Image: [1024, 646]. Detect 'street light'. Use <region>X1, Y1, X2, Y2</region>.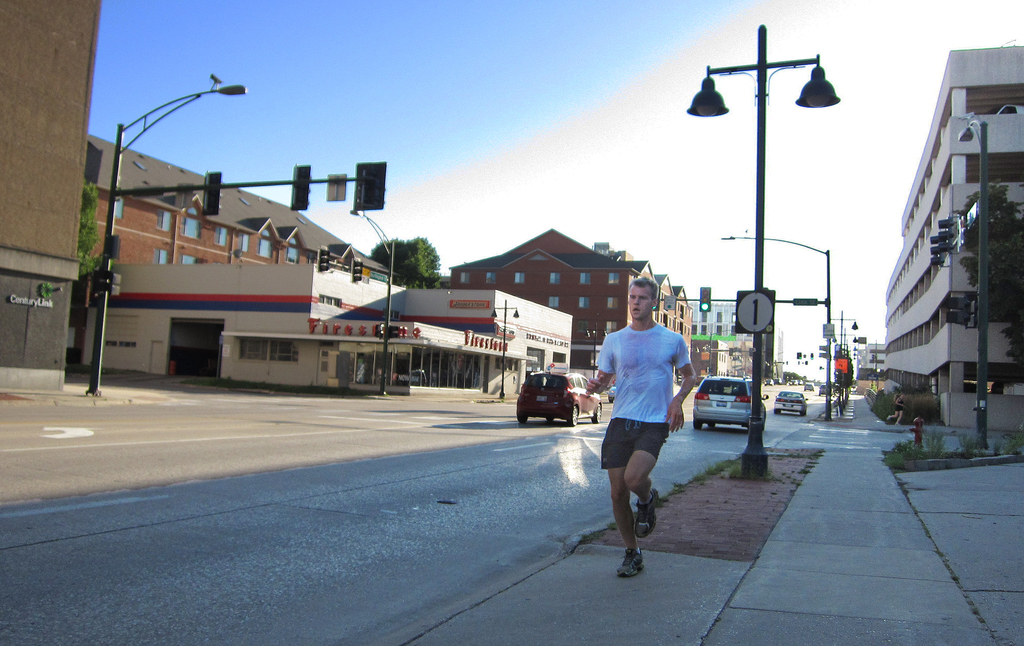
<region>89, 83, 246, 396</region>.
